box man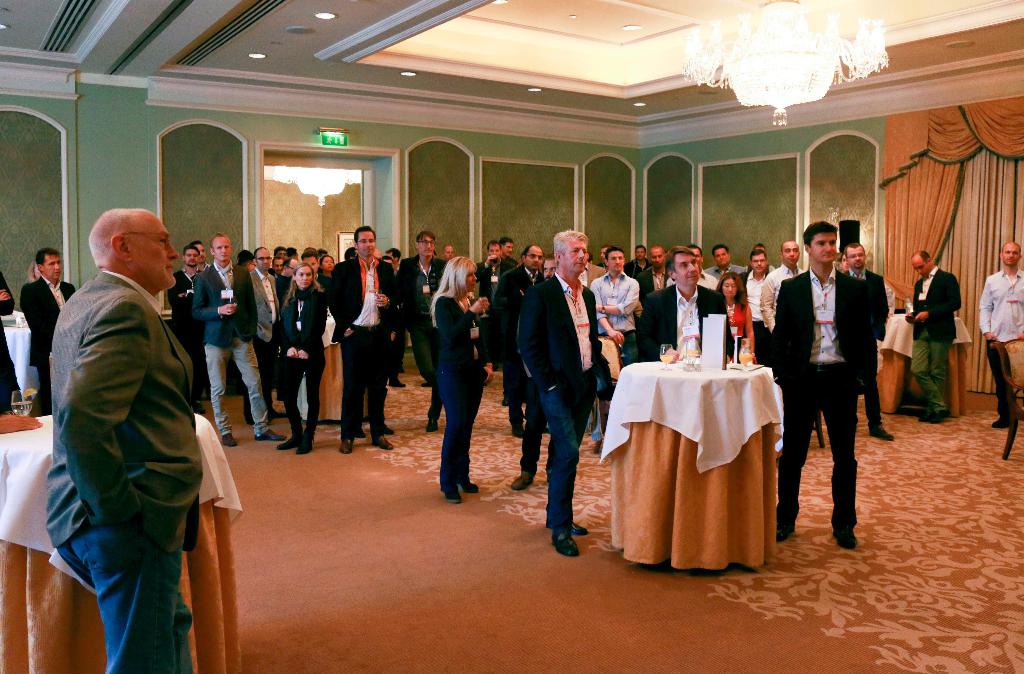
bbox=[400, 234, 455, 432]
